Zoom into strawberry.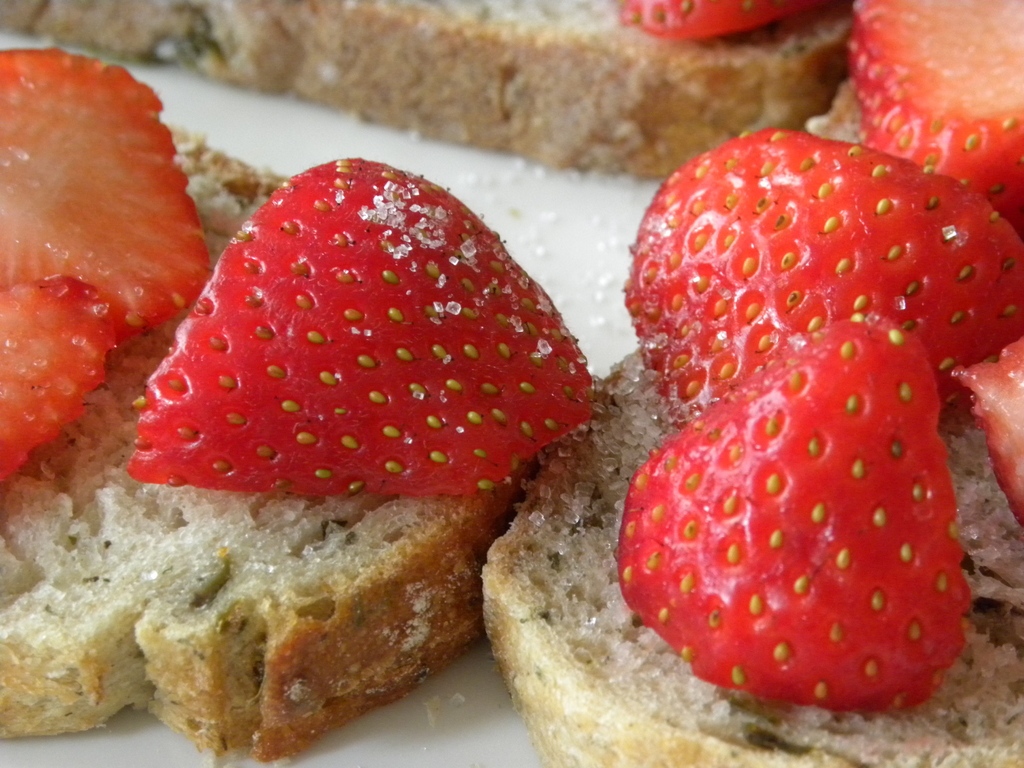
Zoom target: 618 322 964 712.
